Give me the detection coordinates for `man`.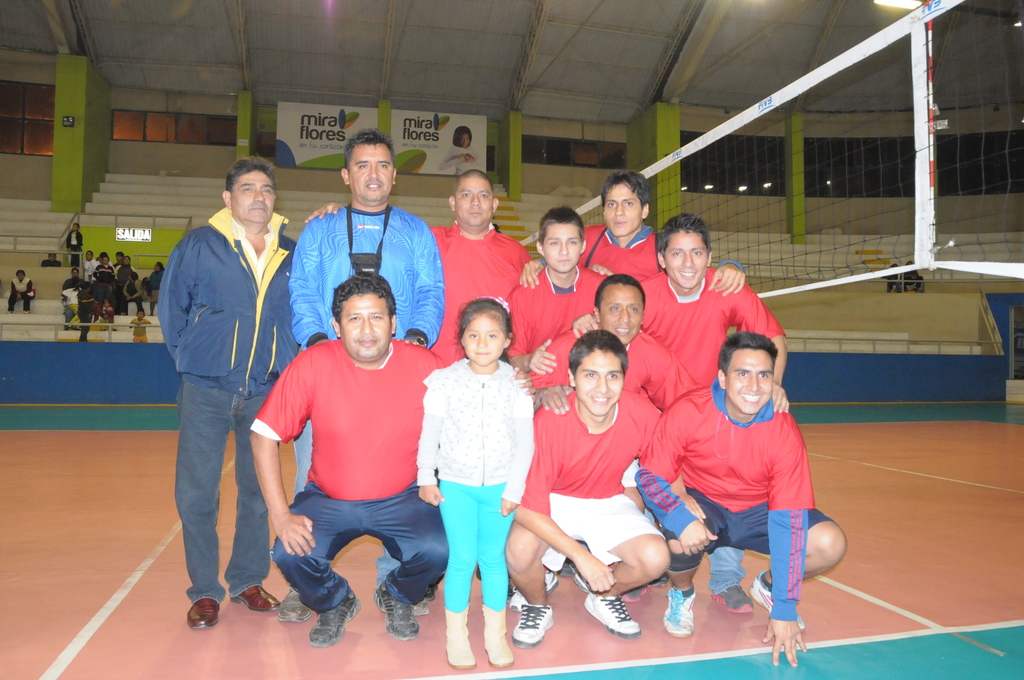
107:253:134:284.
